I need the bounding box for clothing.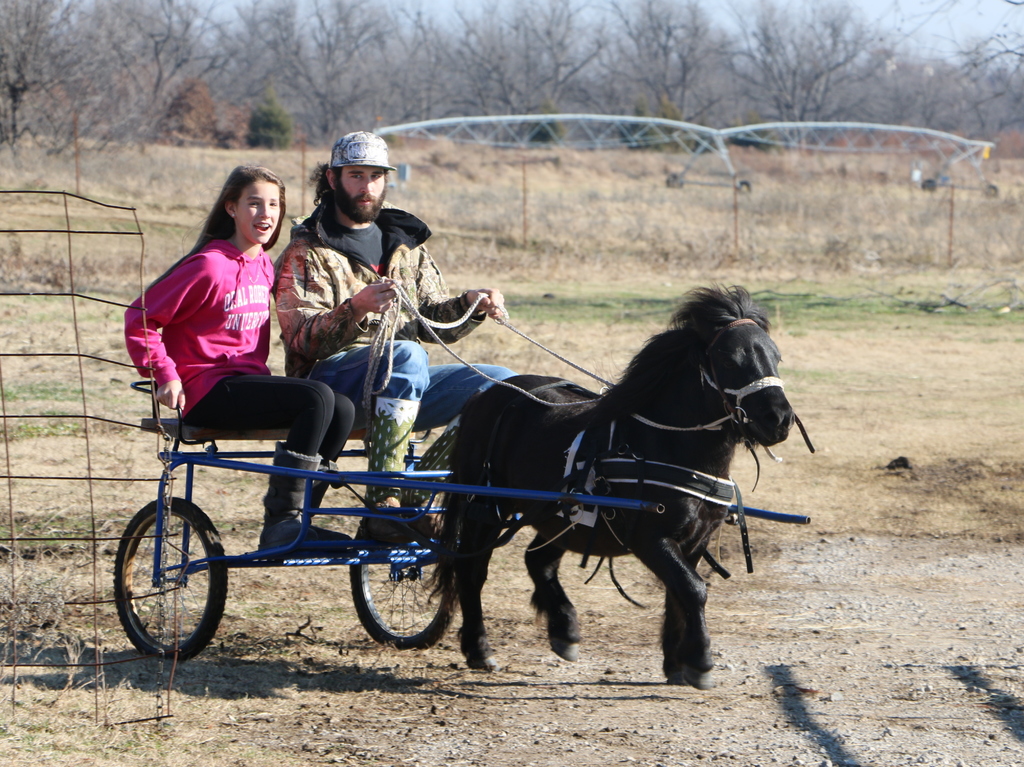
Here it is: detection(127, 181, 321, 467).
